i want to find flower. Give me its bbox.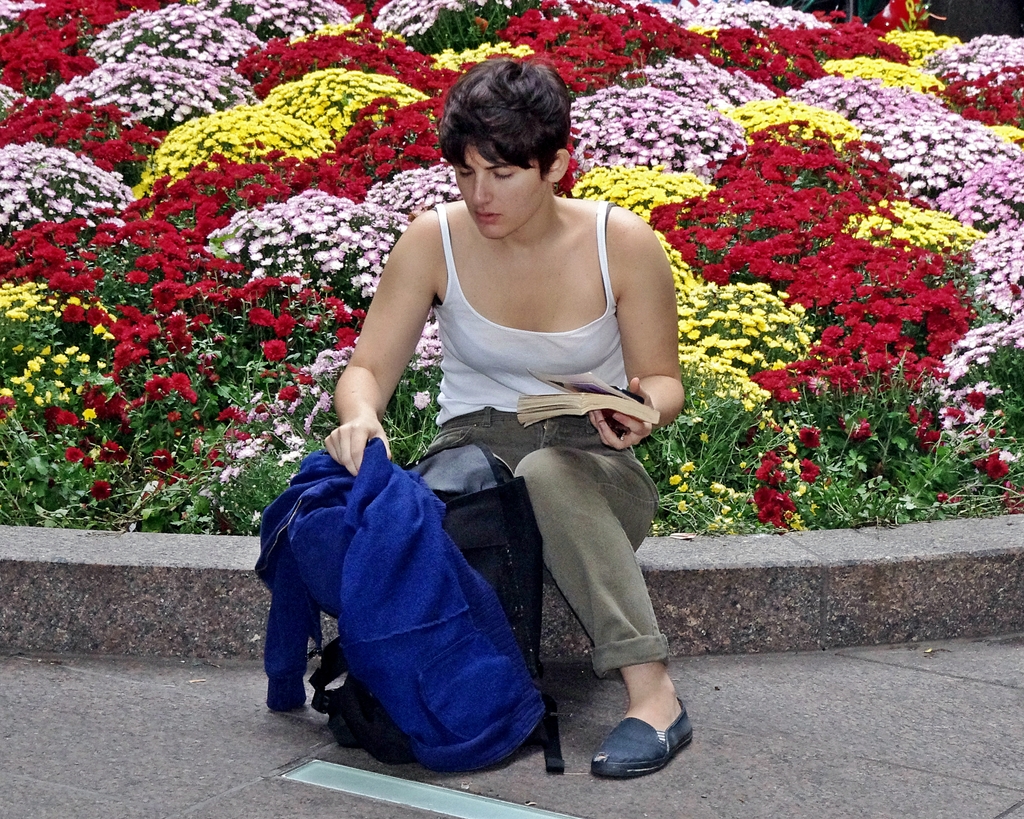
left=986, top=447, right=999, bottom=460.
